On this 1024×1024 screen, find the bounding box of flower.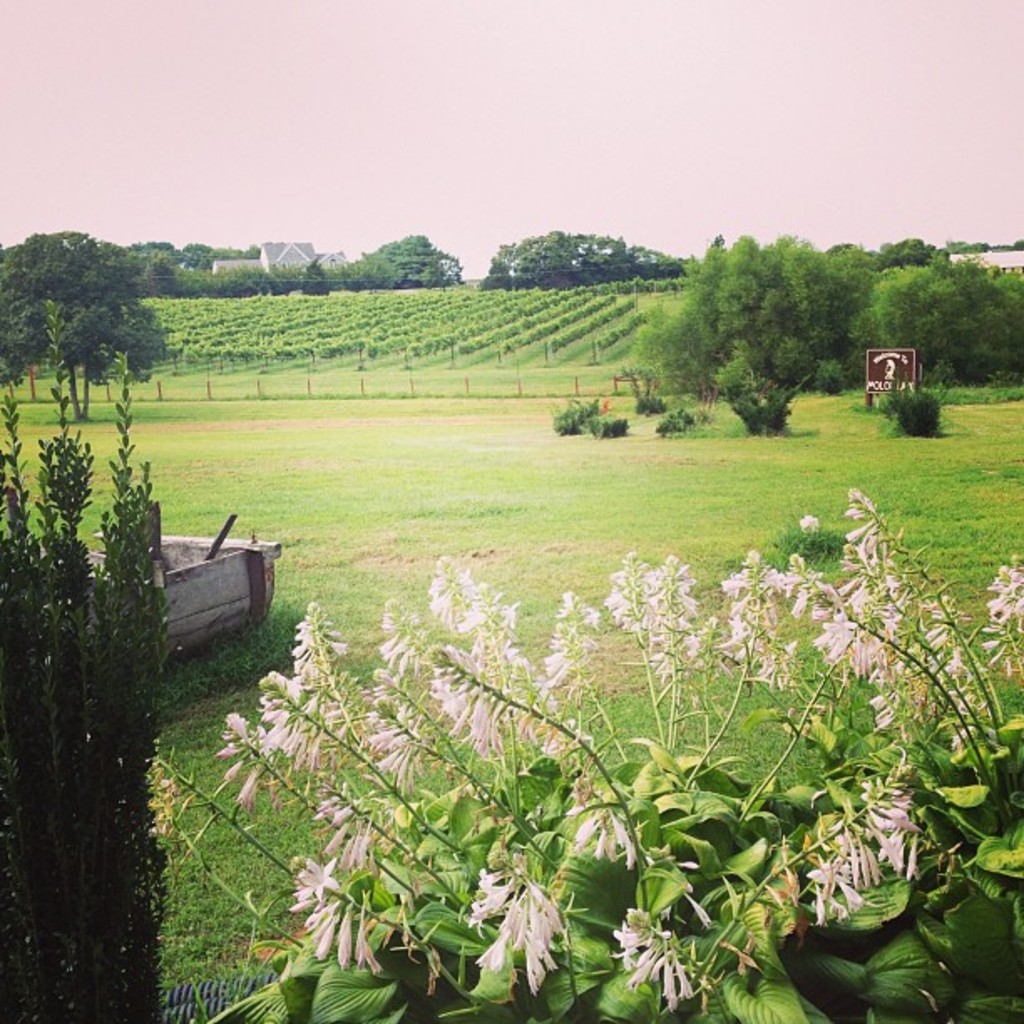
Bounding box: 415, 562, 537, 689.
